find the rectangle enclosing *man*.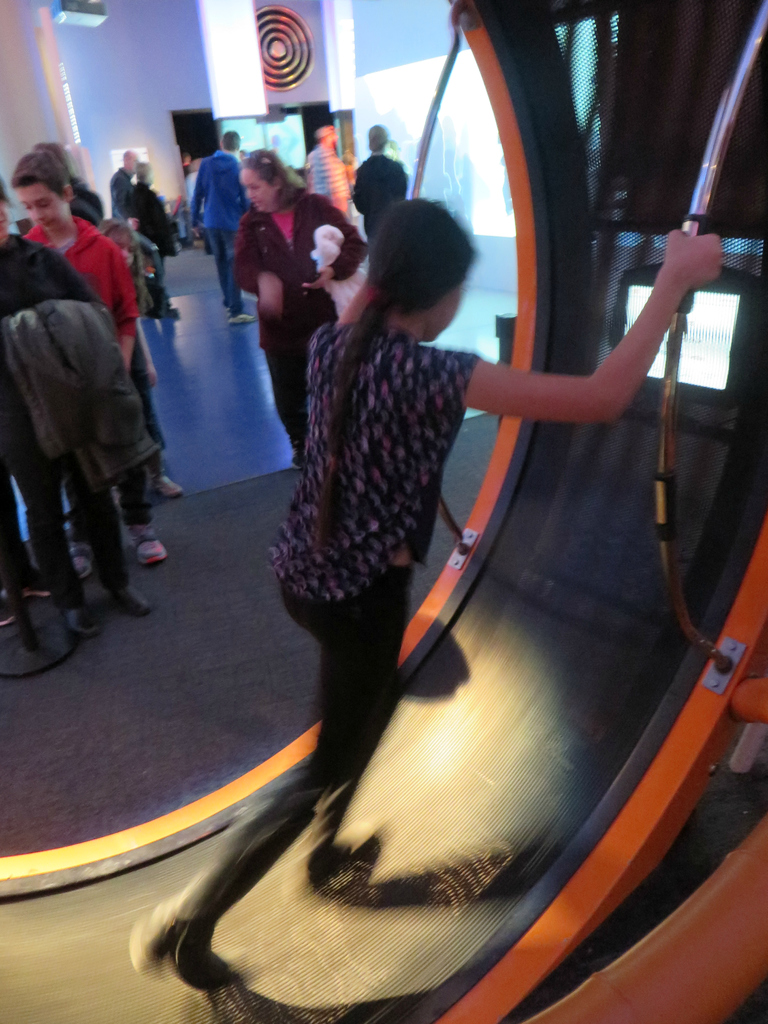
104/146/141/234.
